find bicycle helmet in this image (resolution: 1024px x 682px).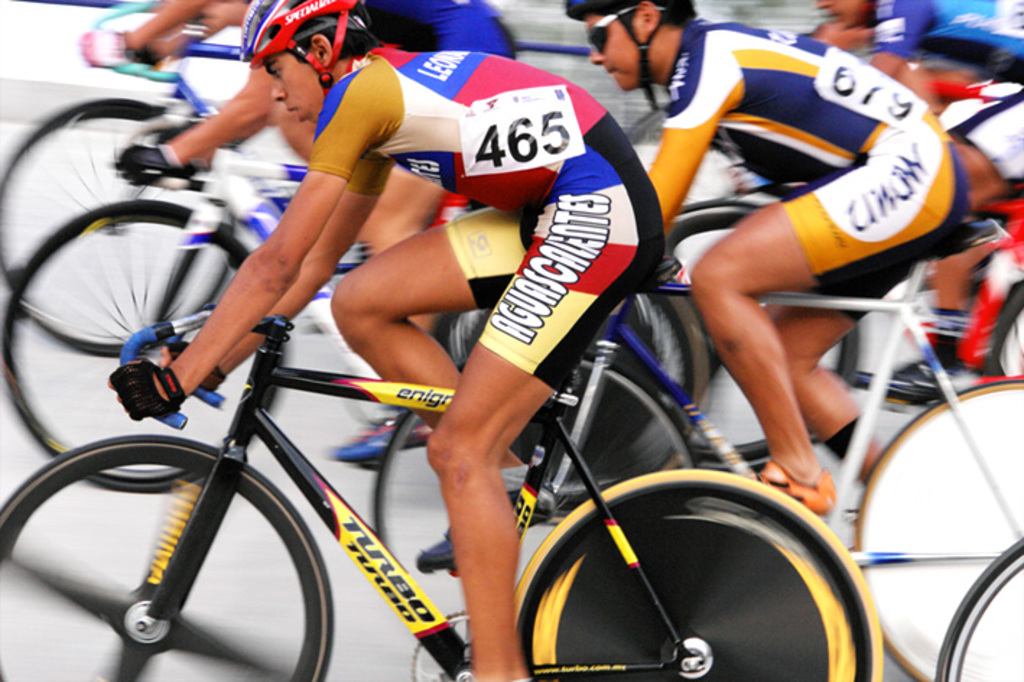
563/0/692/14.
